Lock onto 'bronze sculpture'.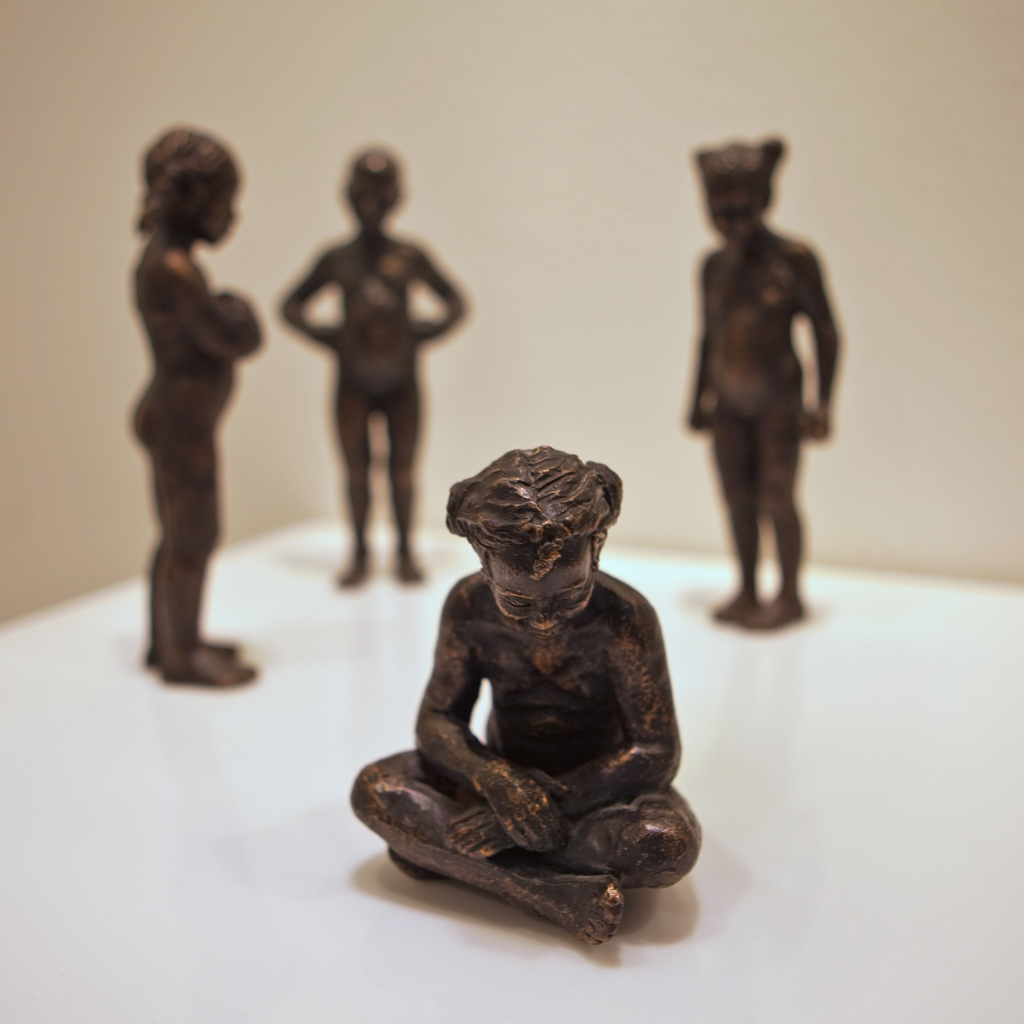
Locked: [130,123,270,679].
